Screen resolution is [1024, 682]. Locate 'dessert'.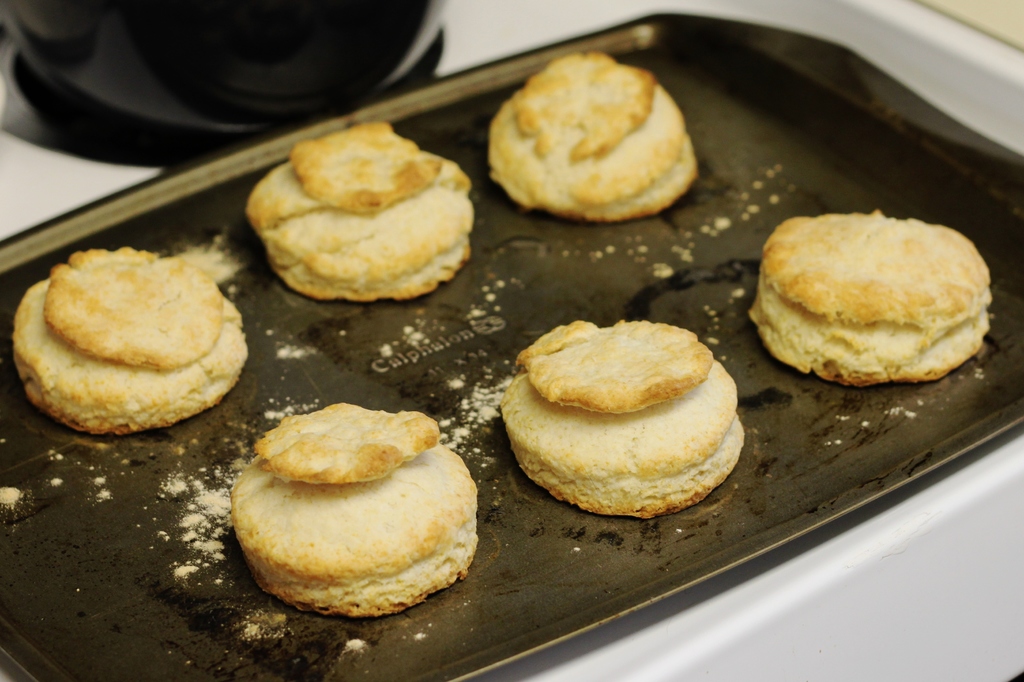
x1=502 y1=325 x2=745 y2=519.
